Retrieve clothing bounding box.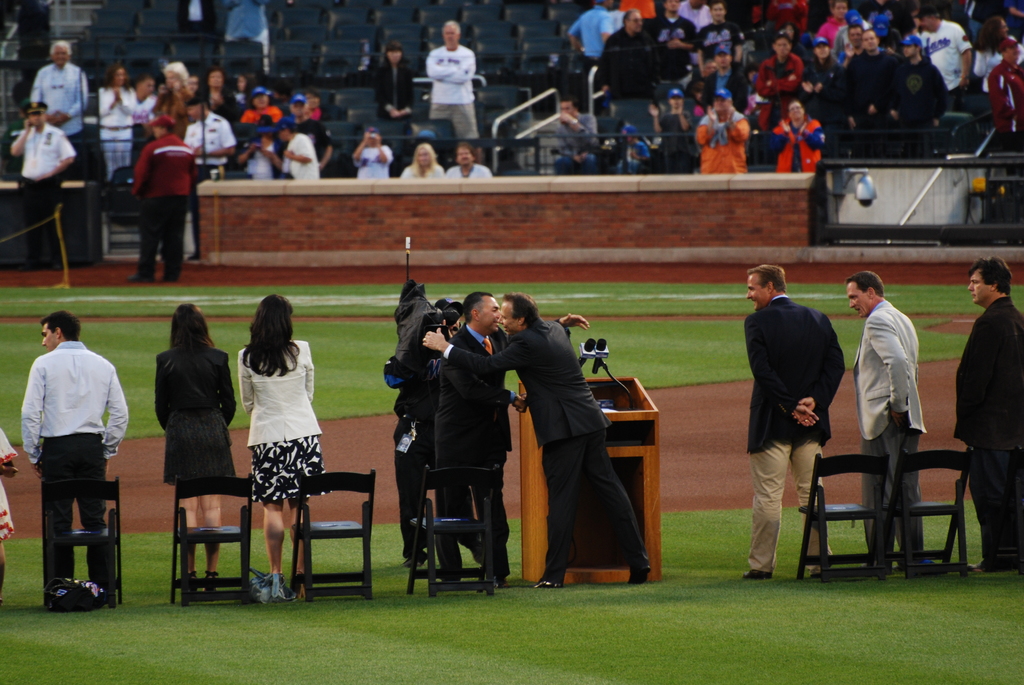
Bounding box: <region>405, 161, 444, 181</region>.
